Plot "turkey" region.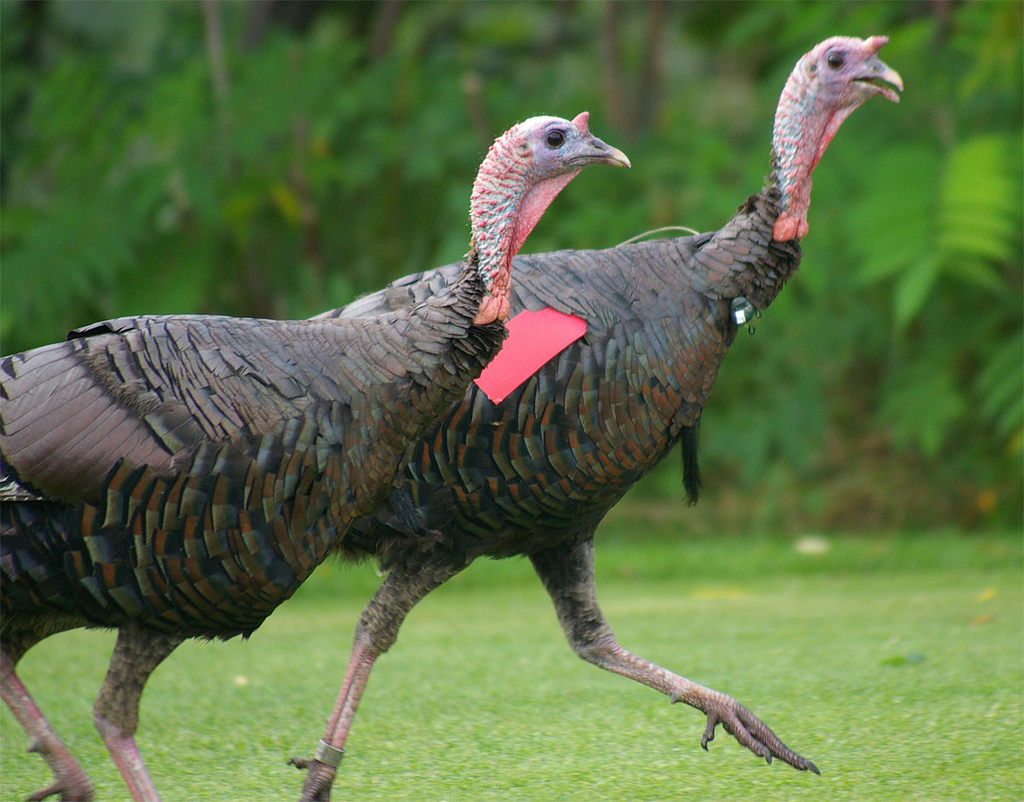
Plotted at (x1=0, y1=108, x2=632, y2=801).
